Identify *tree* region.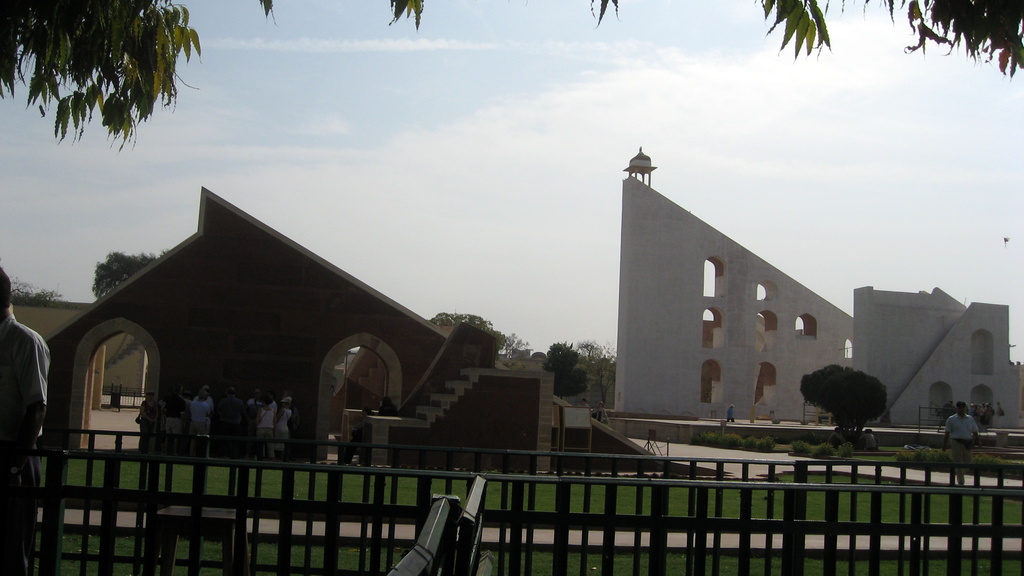
Region: bbox=(546, 338, 591, 401).
